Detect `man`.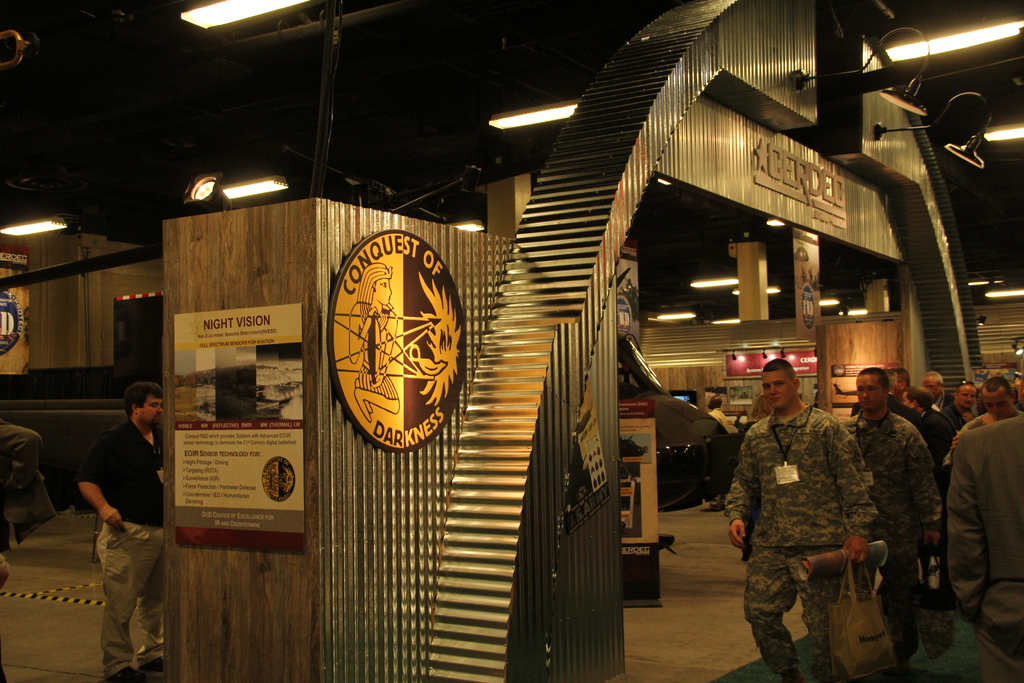
Detected at left=951, top=383, right=976, bottom=423.
